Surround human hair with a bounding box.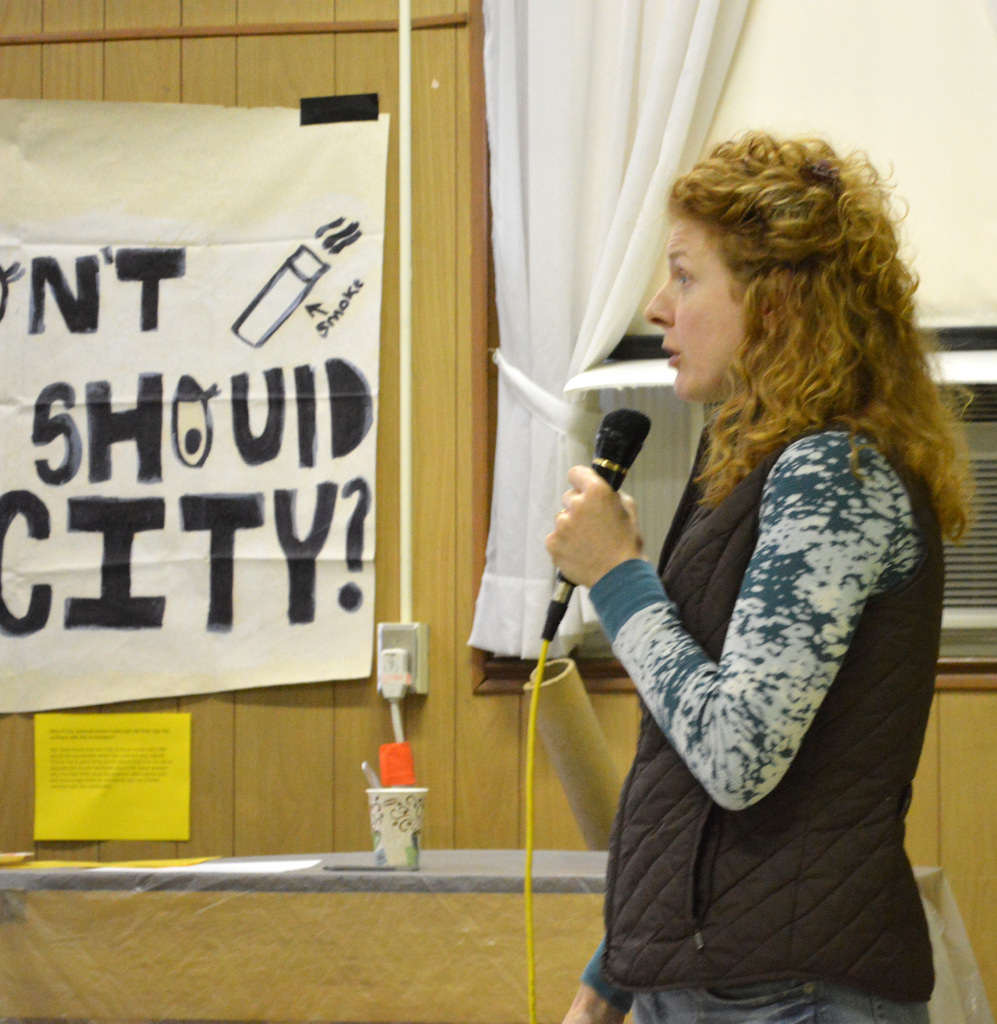
region(634, 132, 939, 560).
